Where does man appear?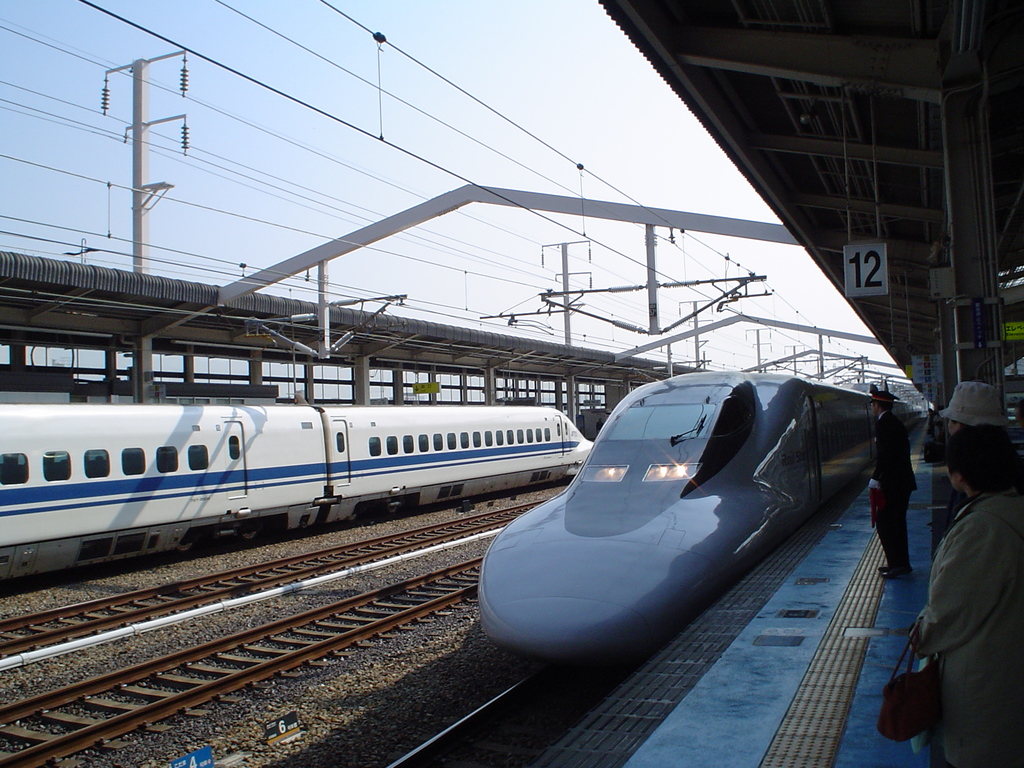
Appears at bbox=[890, 416, 1023, 755].
